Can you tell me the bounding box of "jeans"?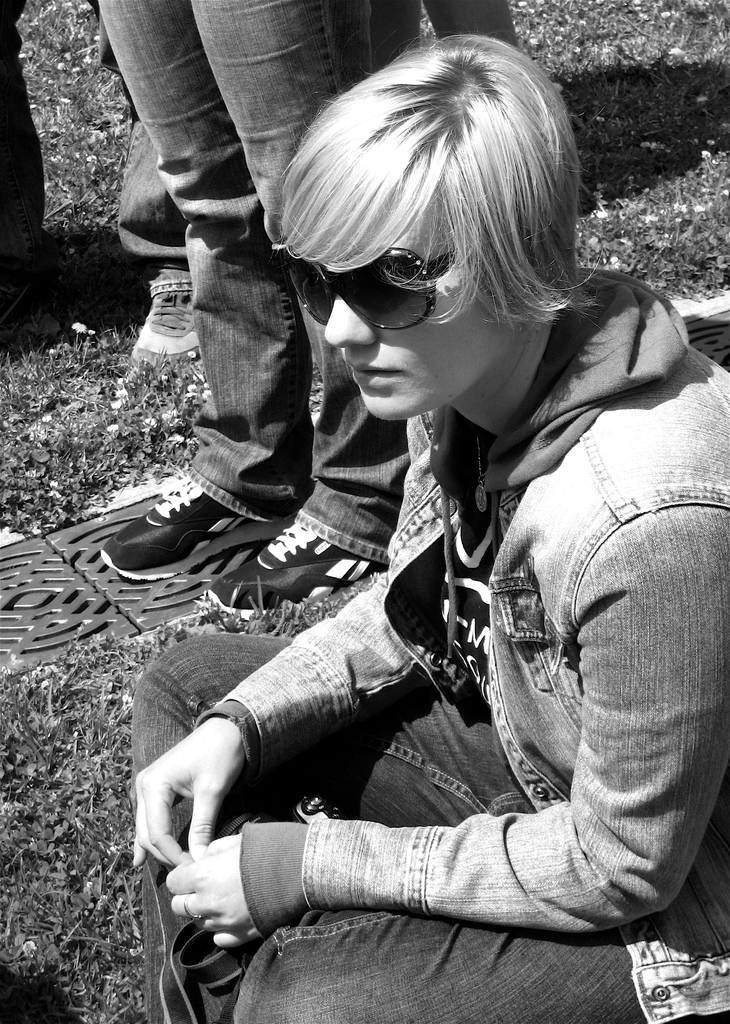
{"left": 119, "top": 129, "right": 205, "bottom": 299}.
